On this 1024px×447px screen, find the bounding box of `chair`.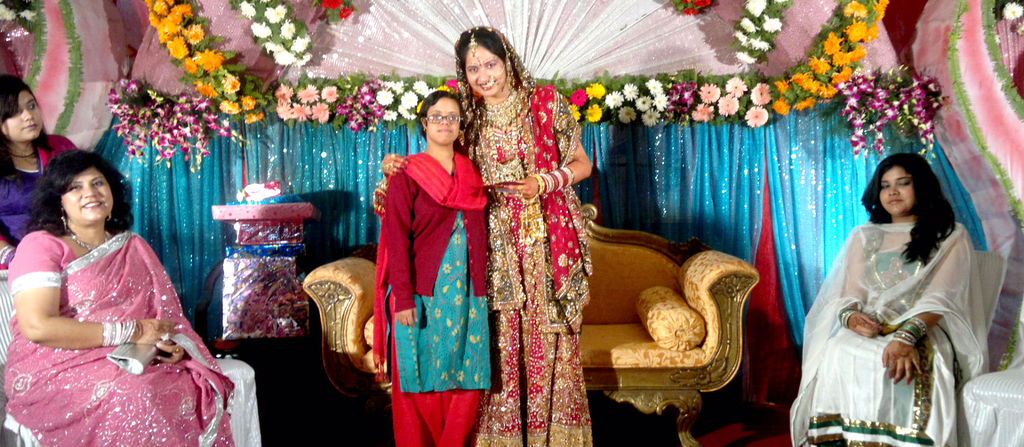
Bounding box: 0:263:264:446.
